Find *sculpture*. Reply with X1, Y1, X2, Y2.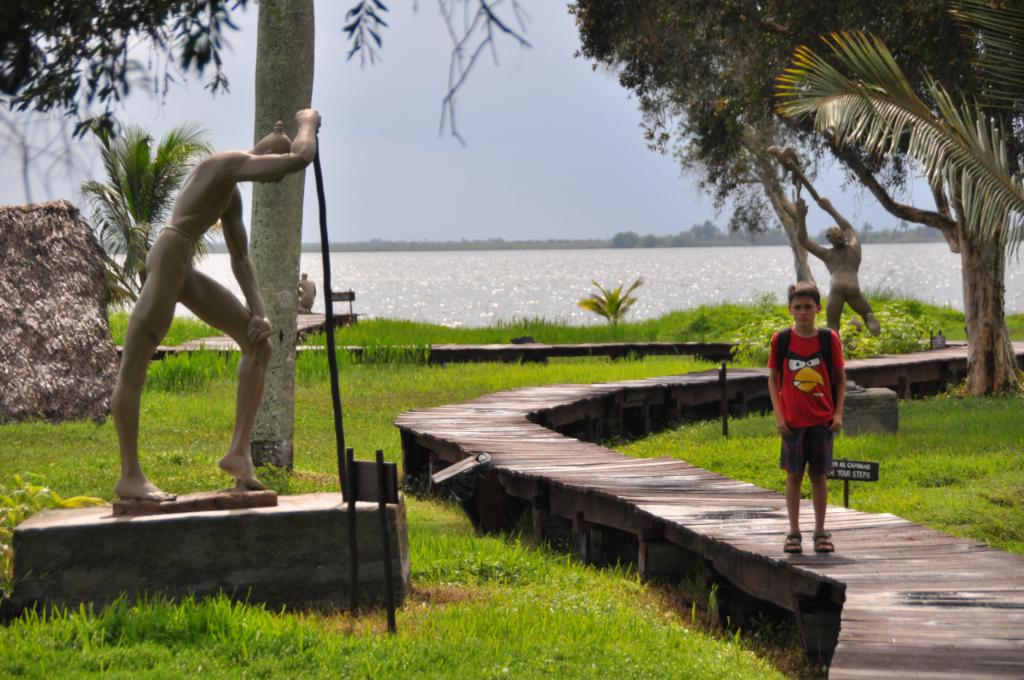
765, 142, 884, 342.
